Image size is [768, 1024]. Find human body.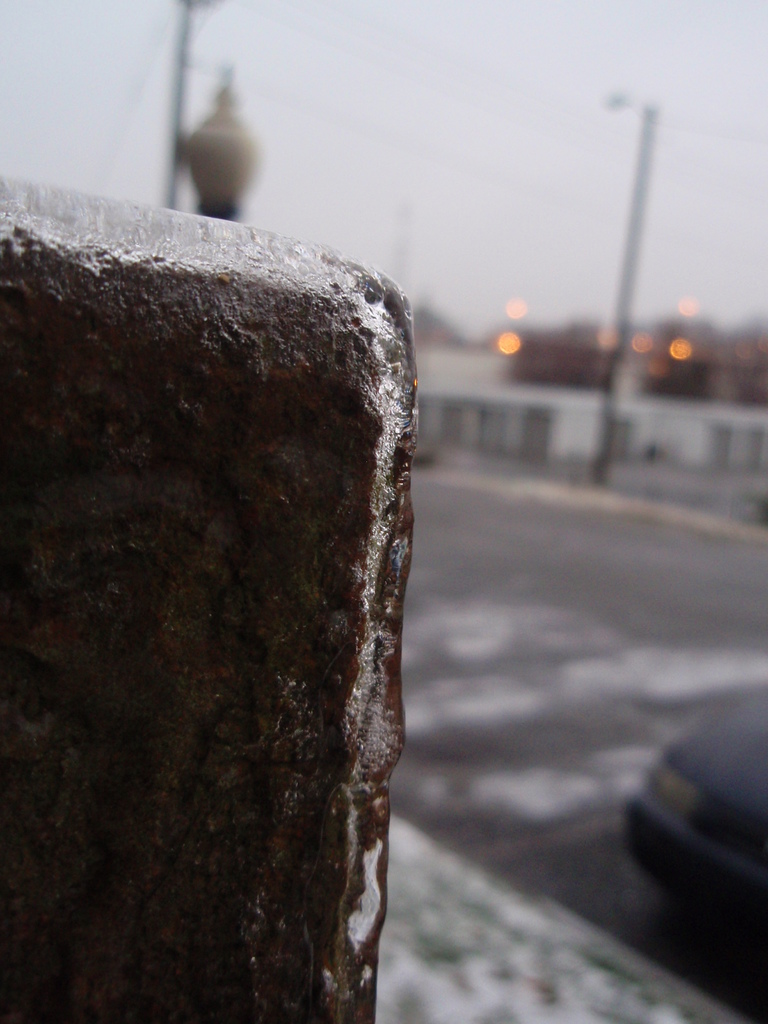
[179, 89, 265, 220].
